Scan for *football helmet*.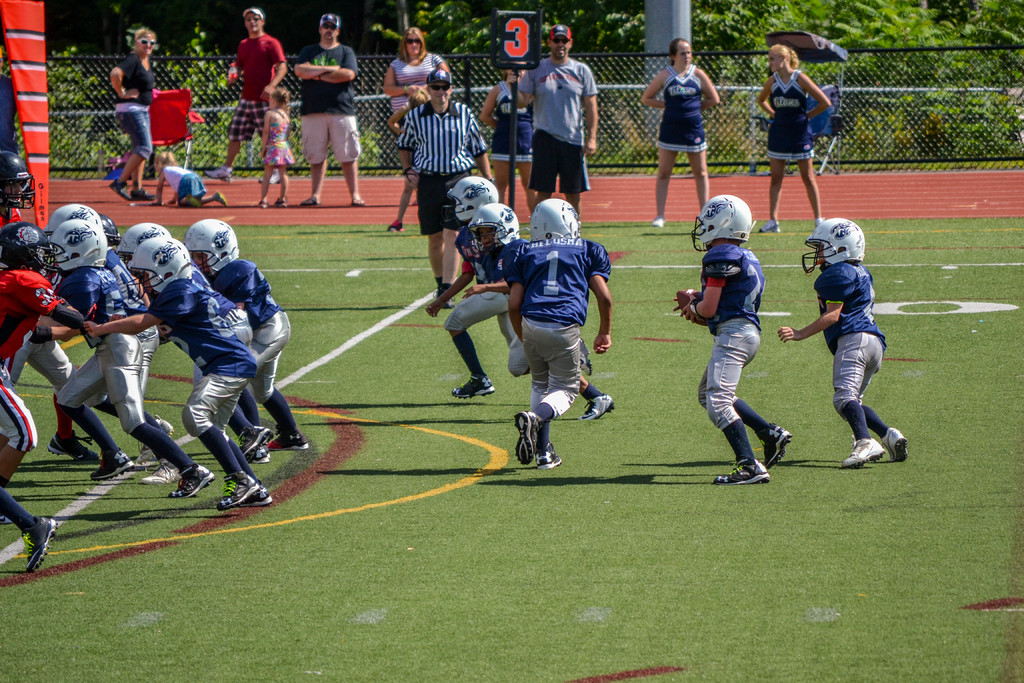
Scan result: (x1=102, y1=211, x2=123, y2=247).
